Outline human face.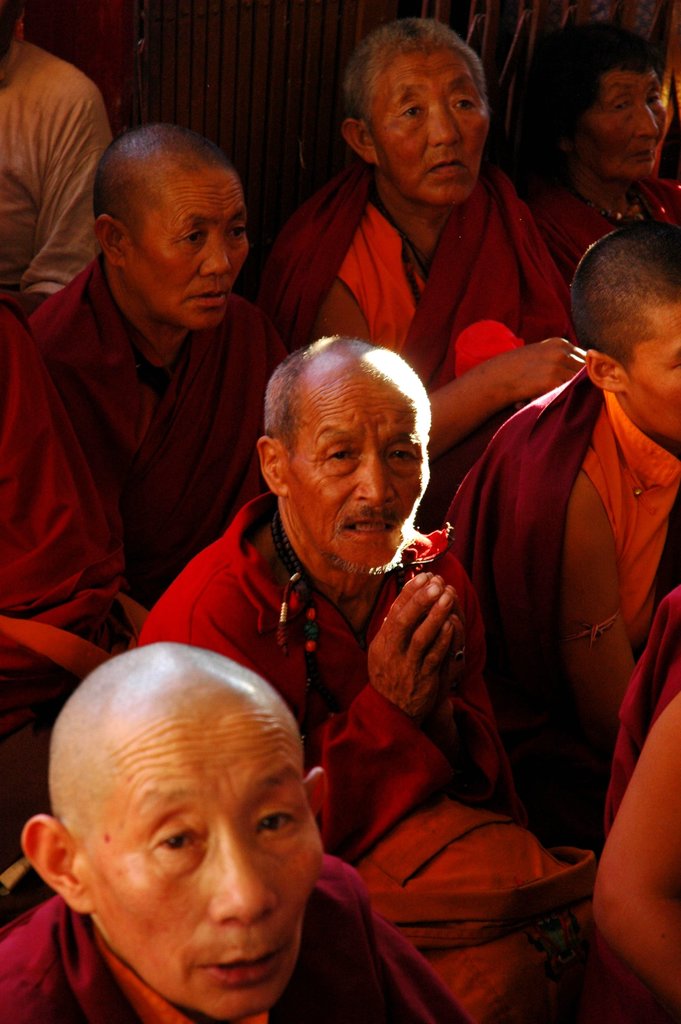
Outline: bbox(281, 368, 427, 571).
